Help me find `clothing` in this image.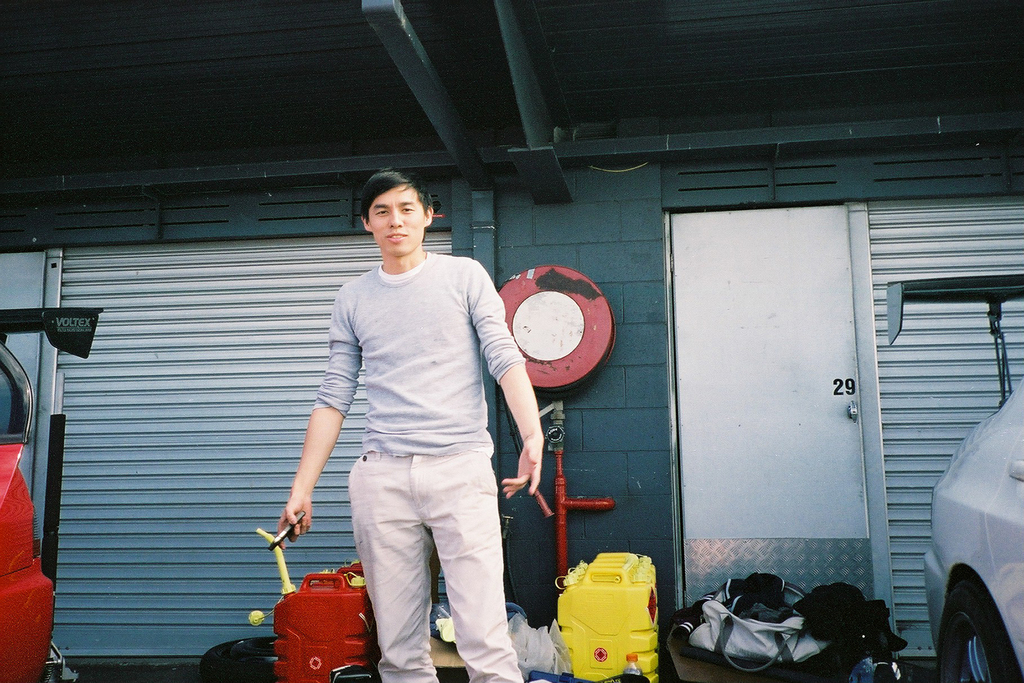
Found it: BBox(312, 255, 529, 682).
